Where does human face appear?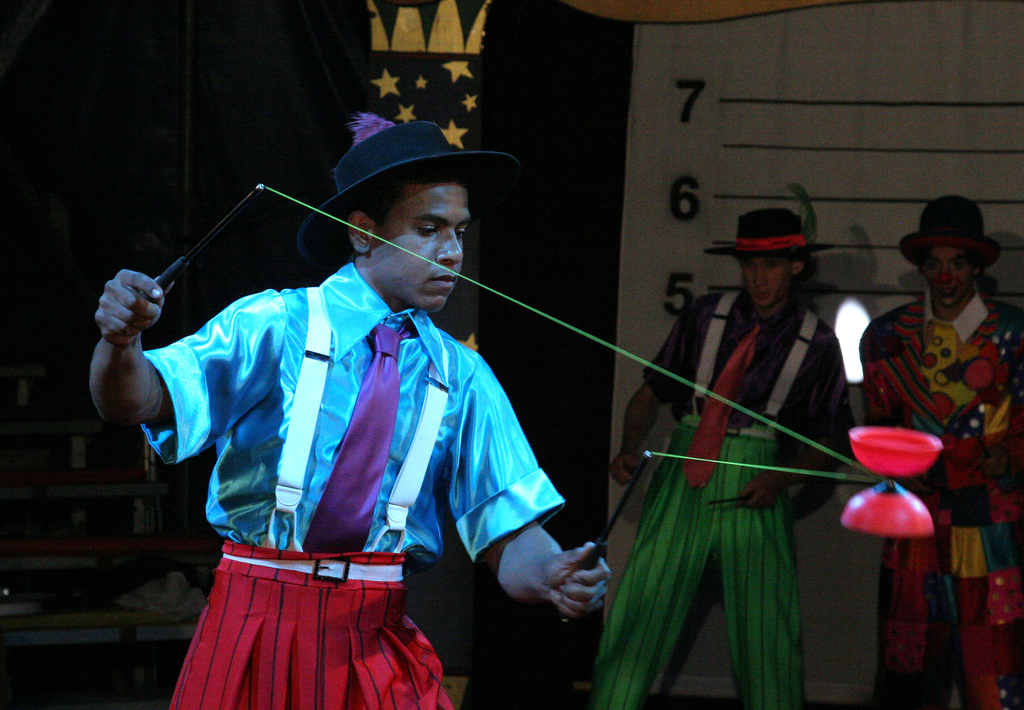
Appears at bbox=[918, 242, 976, 307].
